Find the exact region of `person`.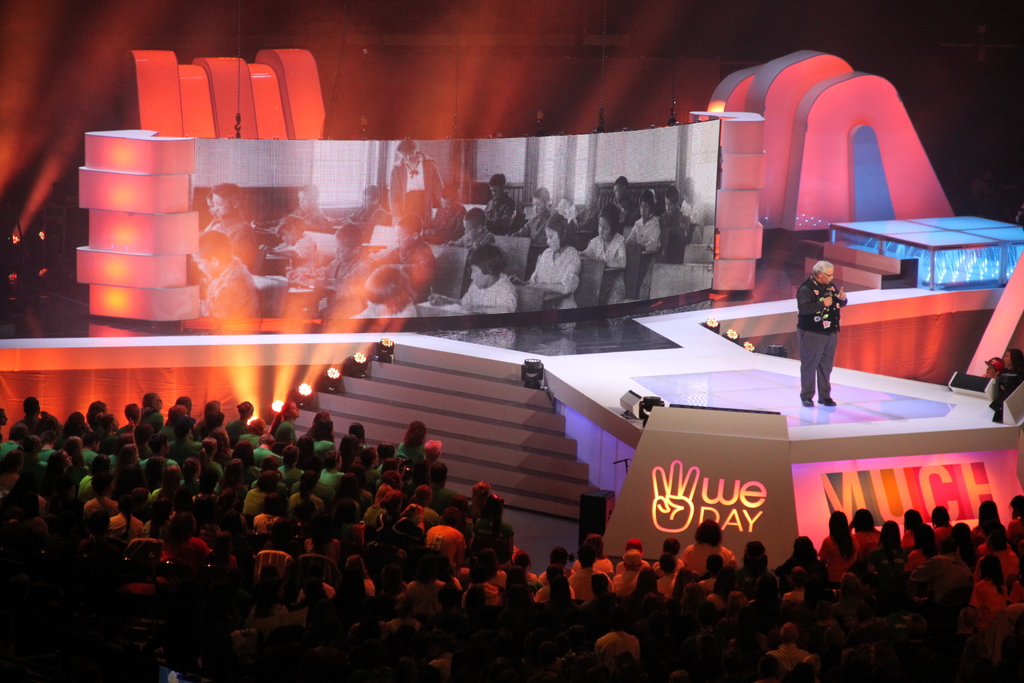
Exact region: [left=617, top=553, right=639, bottom=604].
